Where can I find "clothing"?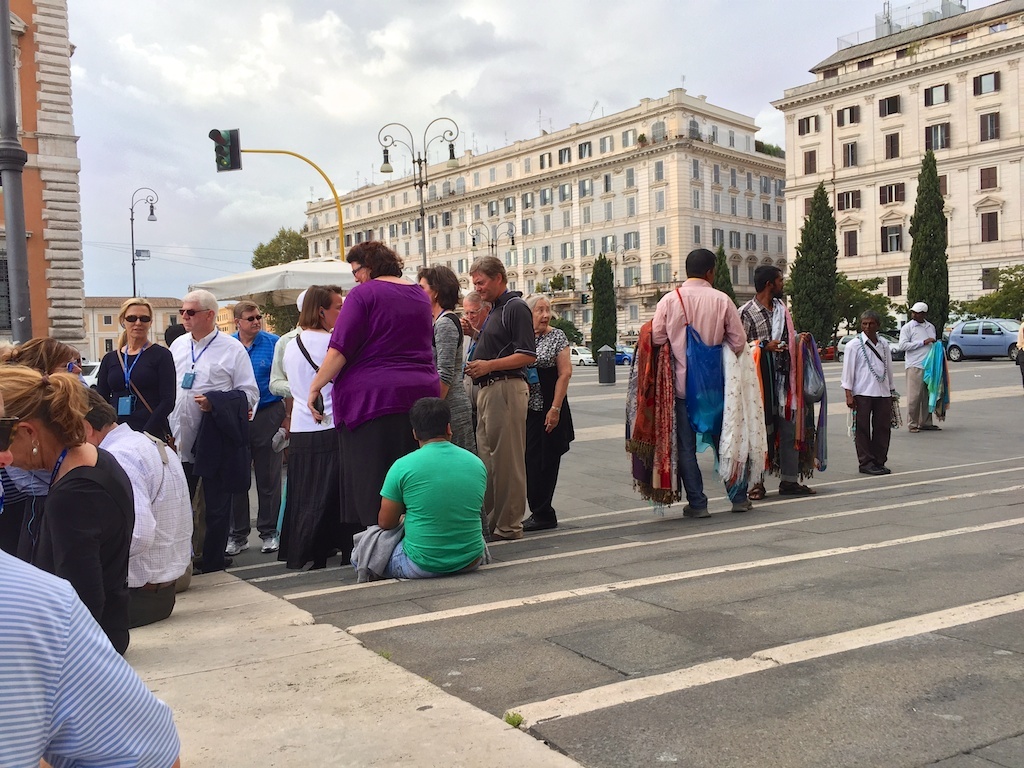
You can find it at detection(230, 330, 292, 538).
